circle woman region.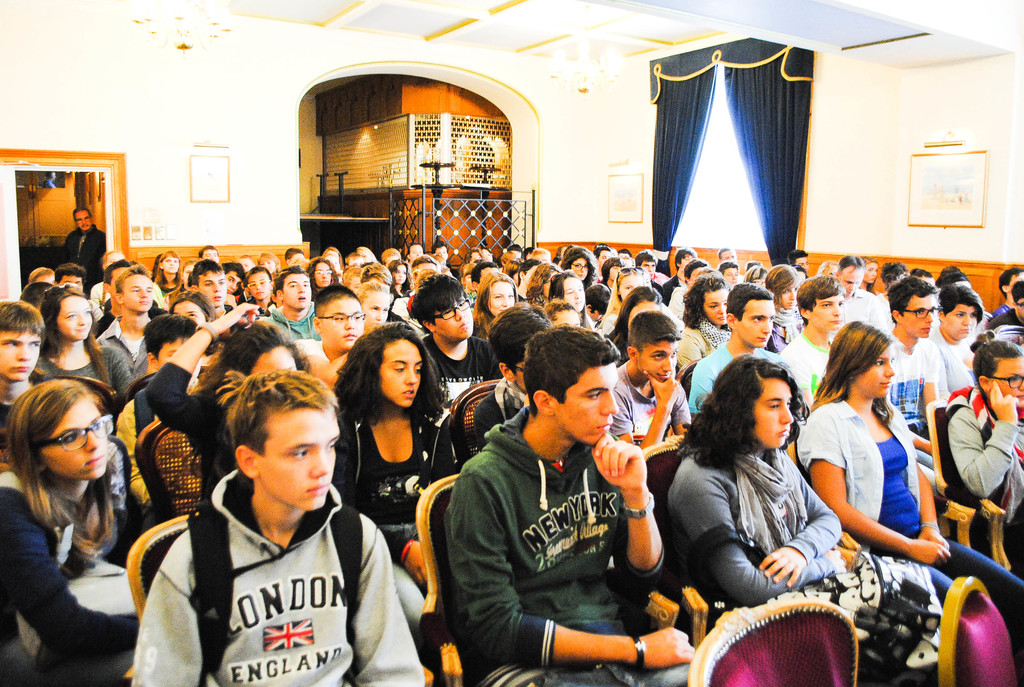
Region: [659, 347, 851, 646].
